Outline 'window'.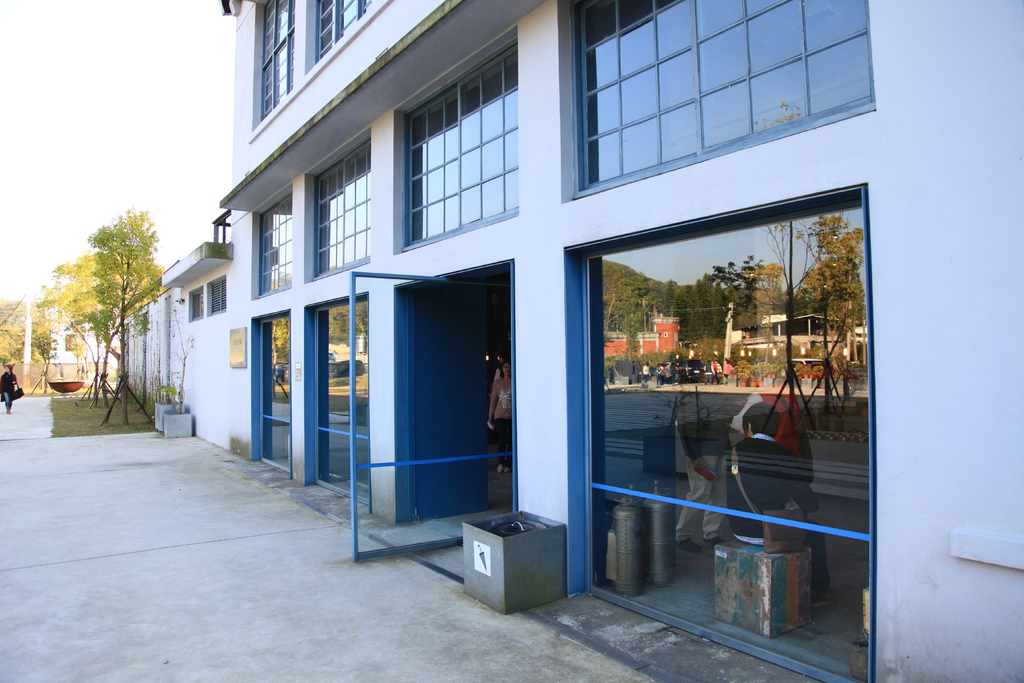
Outline: box(312, 0, 381, 74).
